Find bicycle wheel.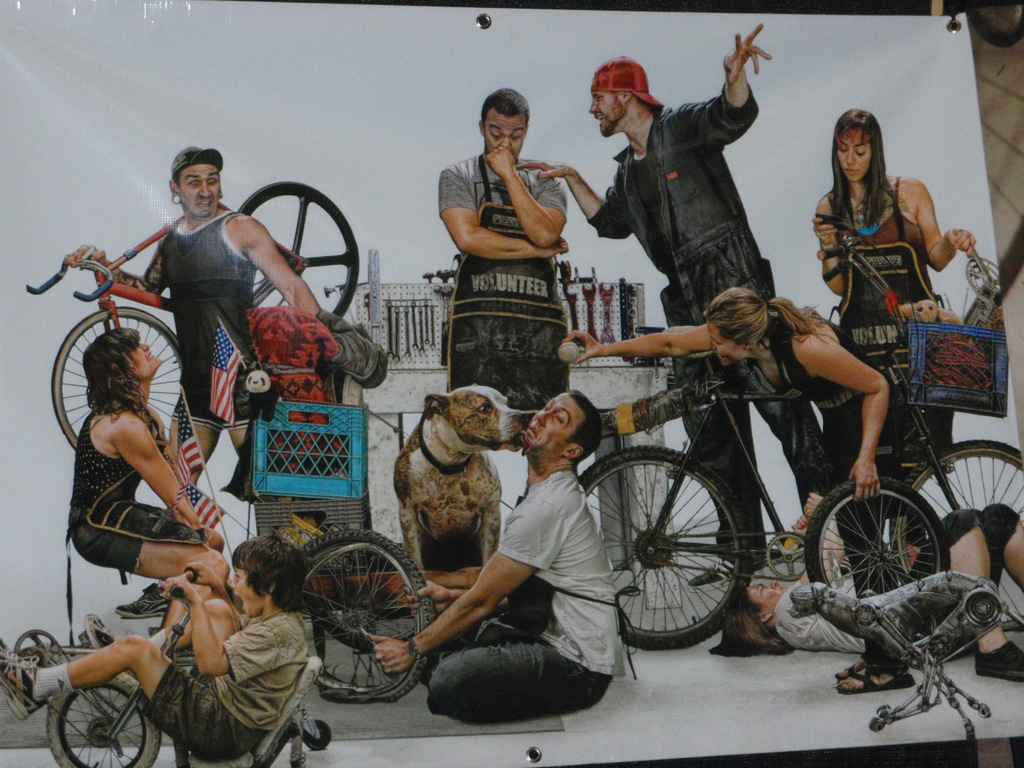
{"x1": 48, "y1": 307, "x2": 184, "y2": 458}.
